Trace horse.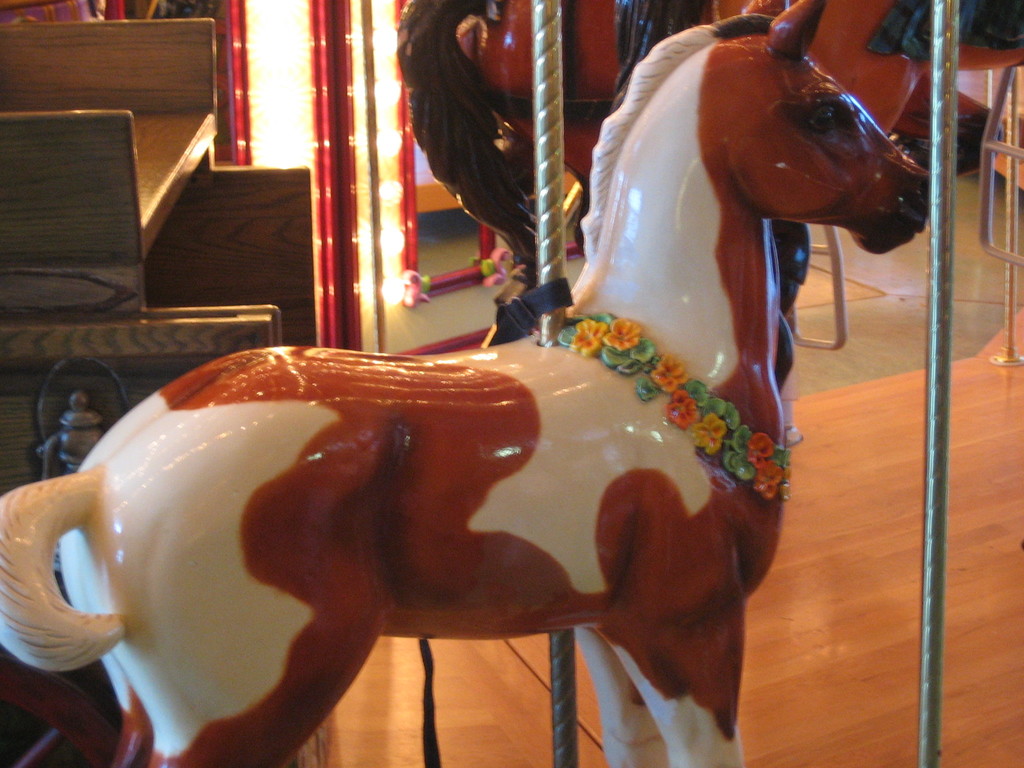
Traced to <bbox>0, 0, 933, 767</bbox>.
